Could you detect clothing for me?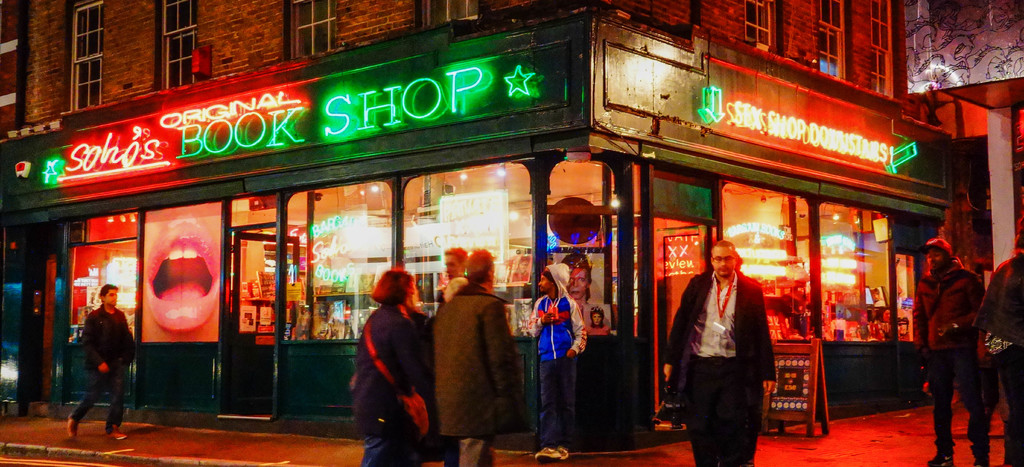
Detection result: pyautogui.locateOnScreen(71, 313, 142, 432).
